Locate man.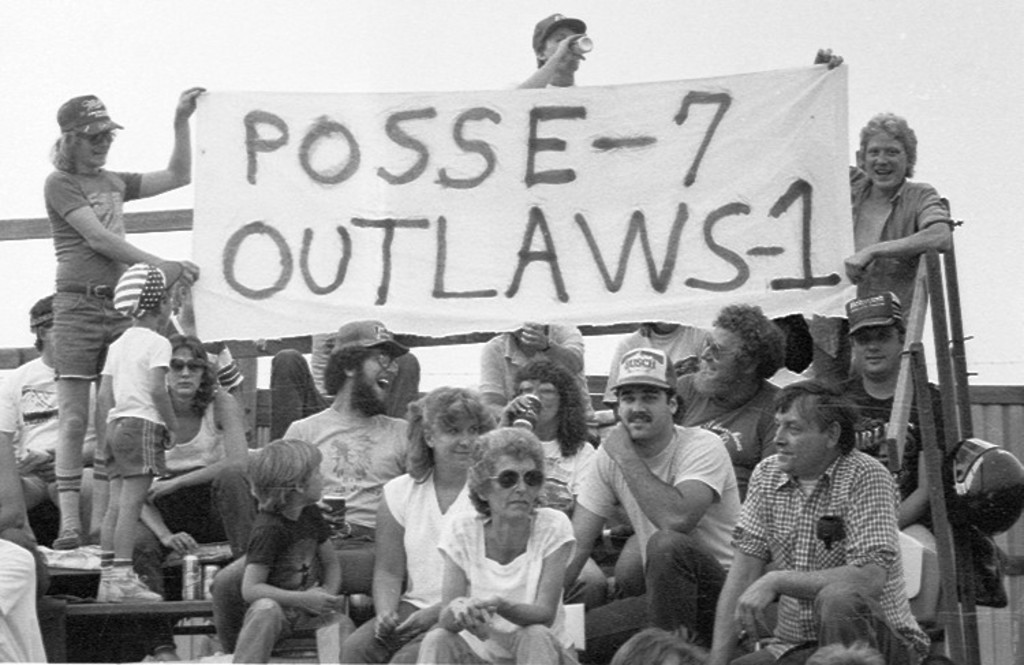
Bounding box: <bbox>474, 324, 595, 438</bbox>.
